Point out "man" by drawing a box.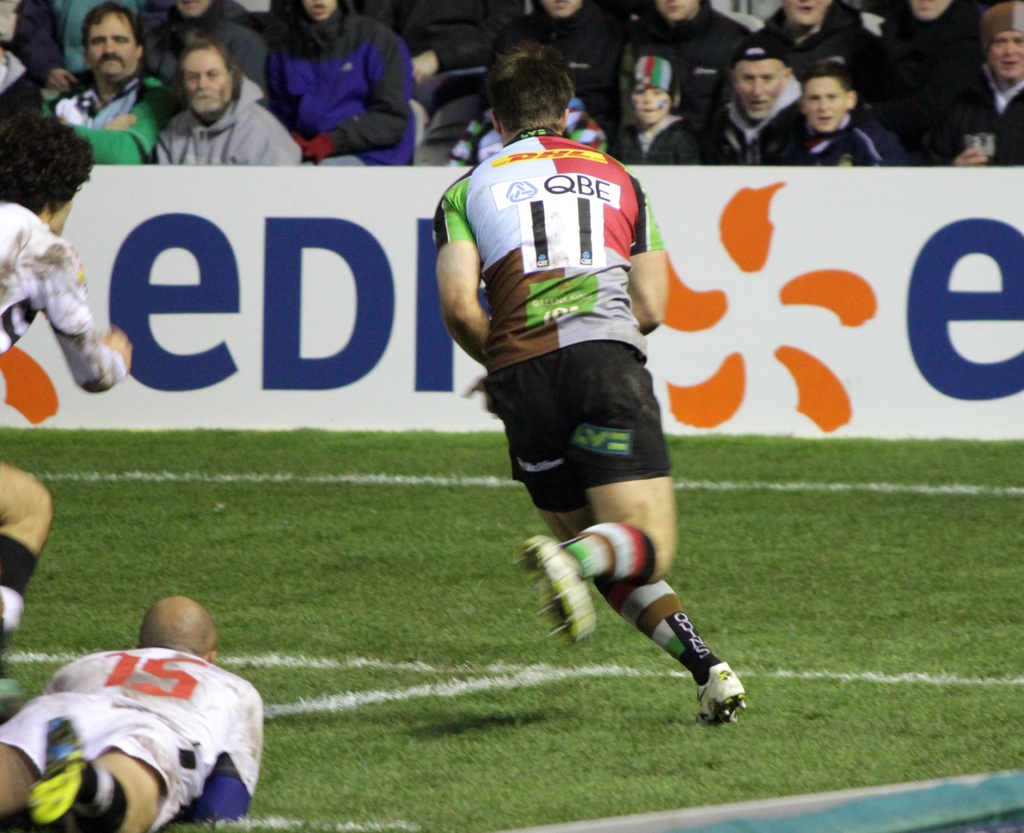
(141, 53, 289, 153).
